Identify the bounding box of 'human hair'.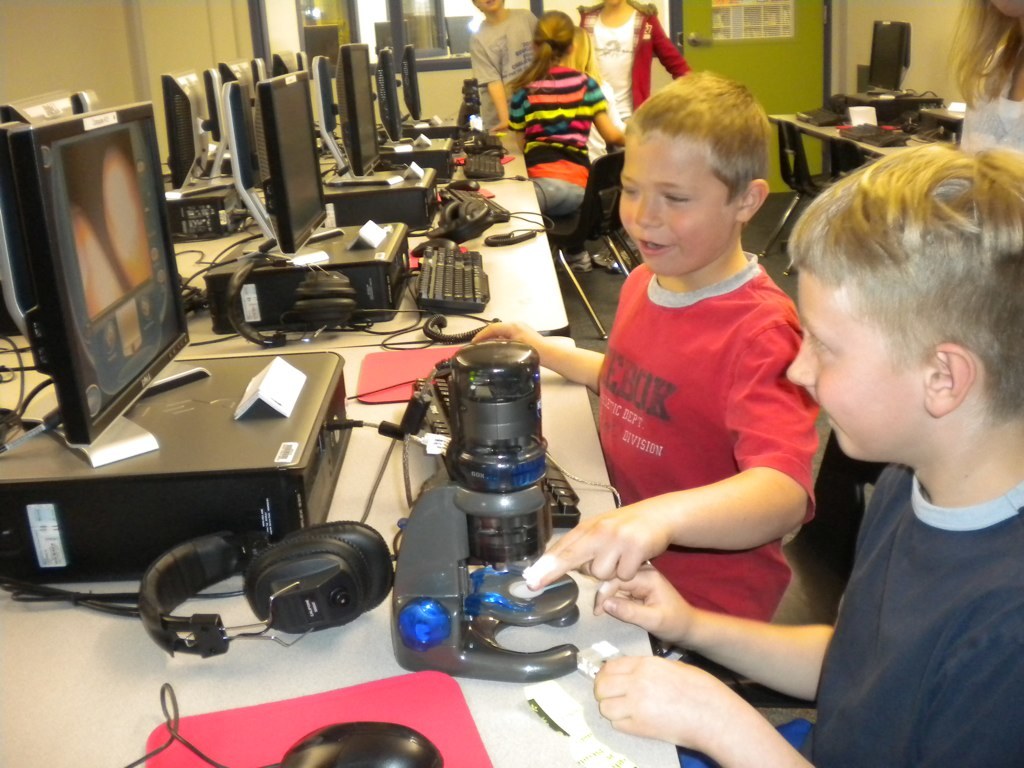
[left=467, top=0, right=505, bottom=15].
